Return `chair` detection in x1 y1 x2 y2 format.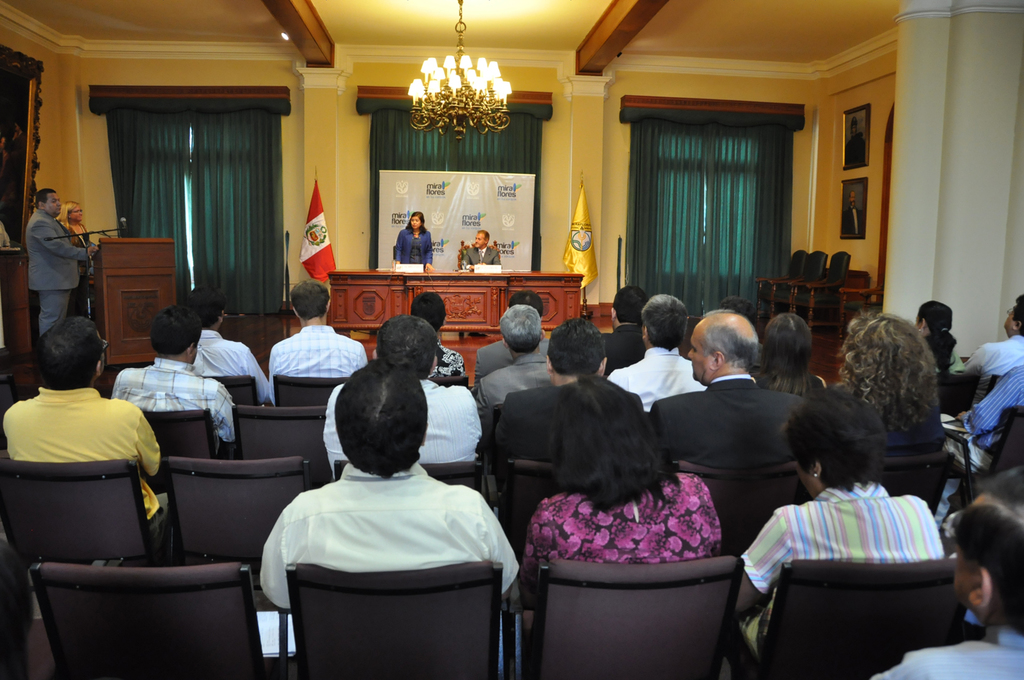
933 372 982 414.
